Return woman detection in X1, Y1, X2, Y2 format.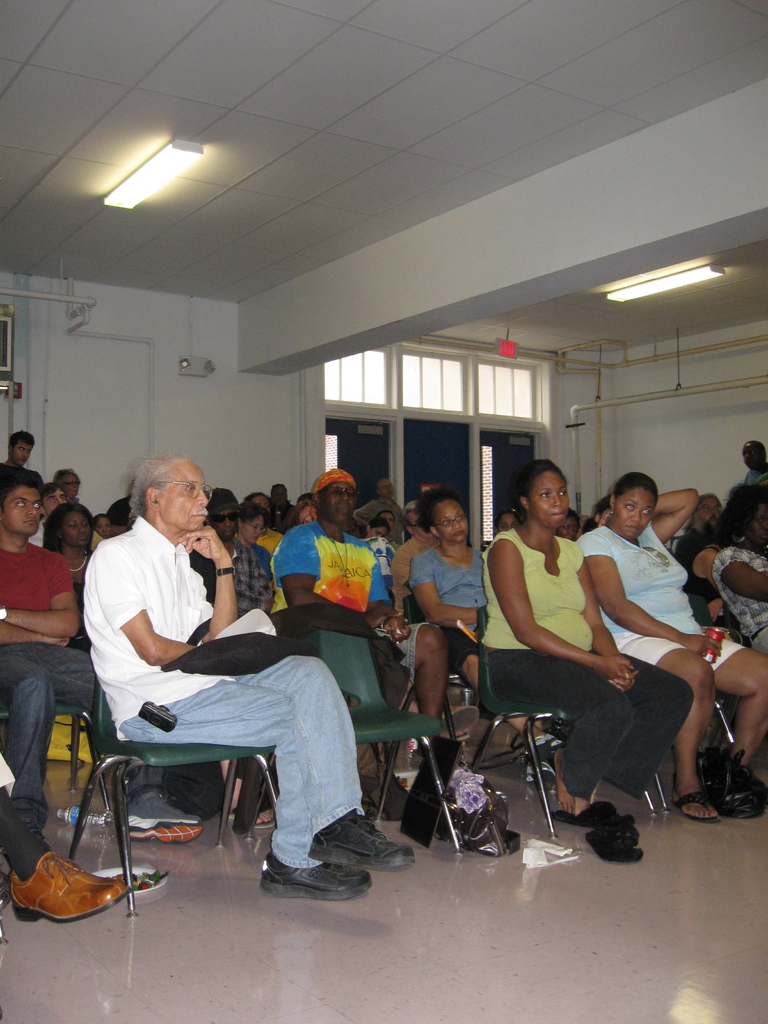
403, 485, 569, 784.
